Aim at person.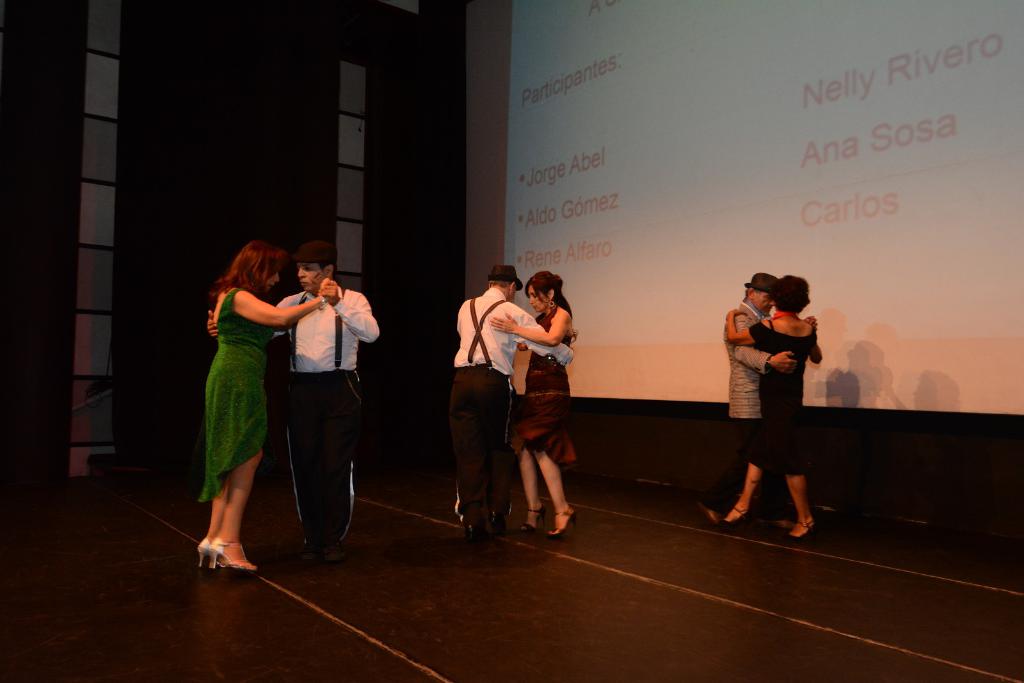
Aimed at l=193, t=241, r=339, b=577.
